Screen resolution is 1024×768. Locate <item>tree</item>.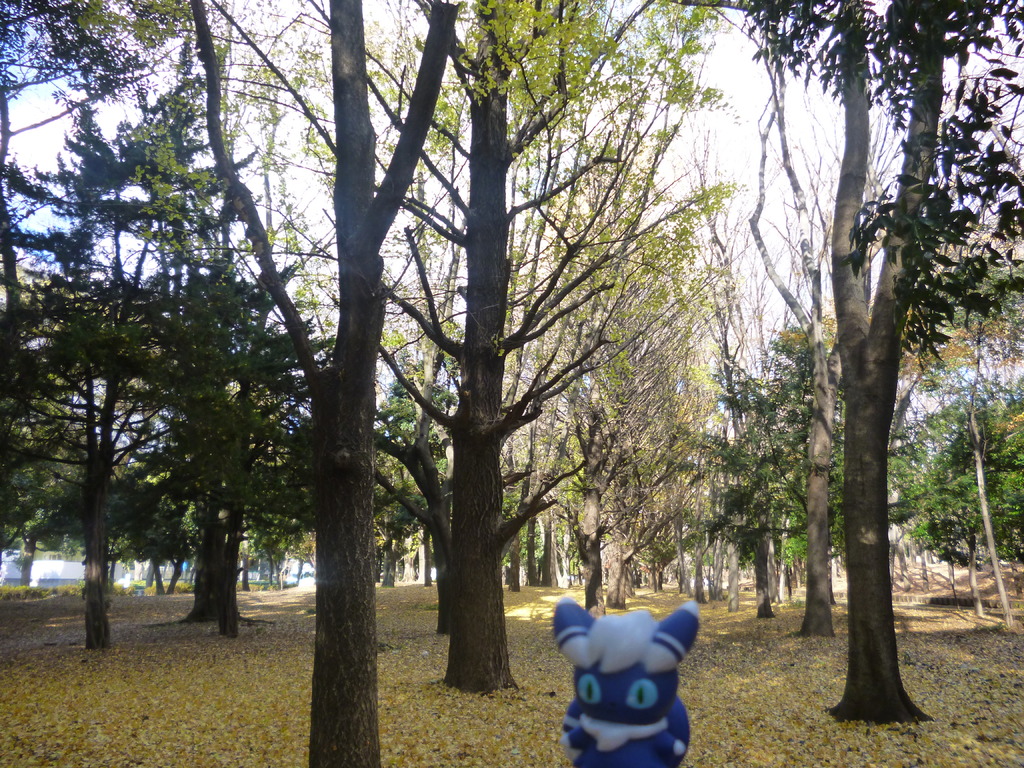
(x1=184, y1=0, x2=468, y2=764).
